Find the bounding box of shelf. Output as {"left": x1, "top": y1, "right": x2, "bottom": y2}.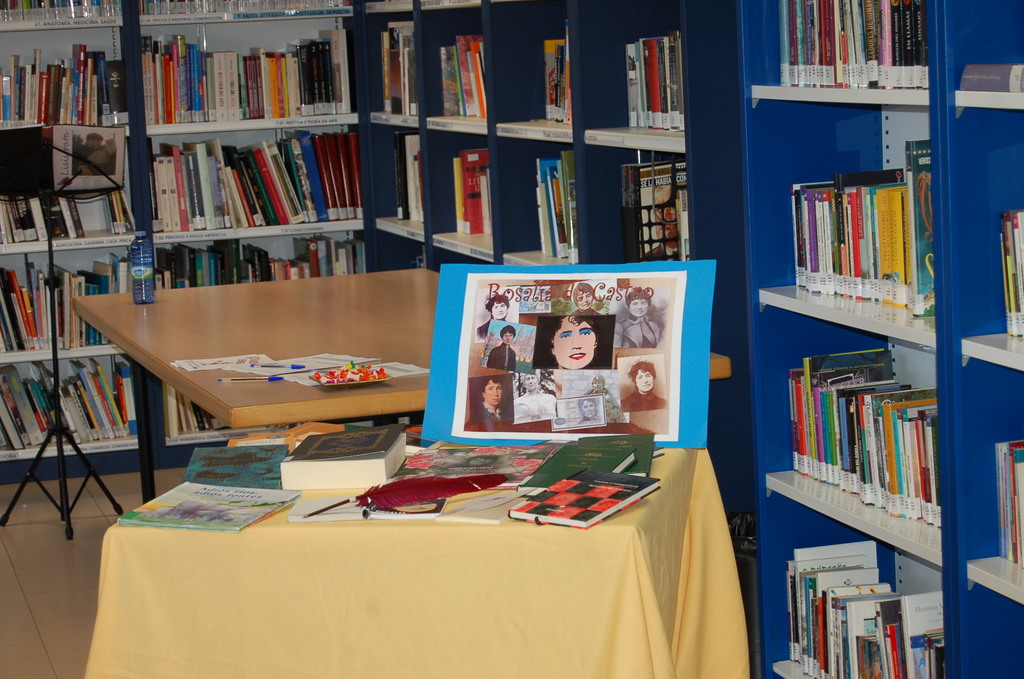
{"left": 429, "top": 135, "right": 503, "bottom": 248}.
